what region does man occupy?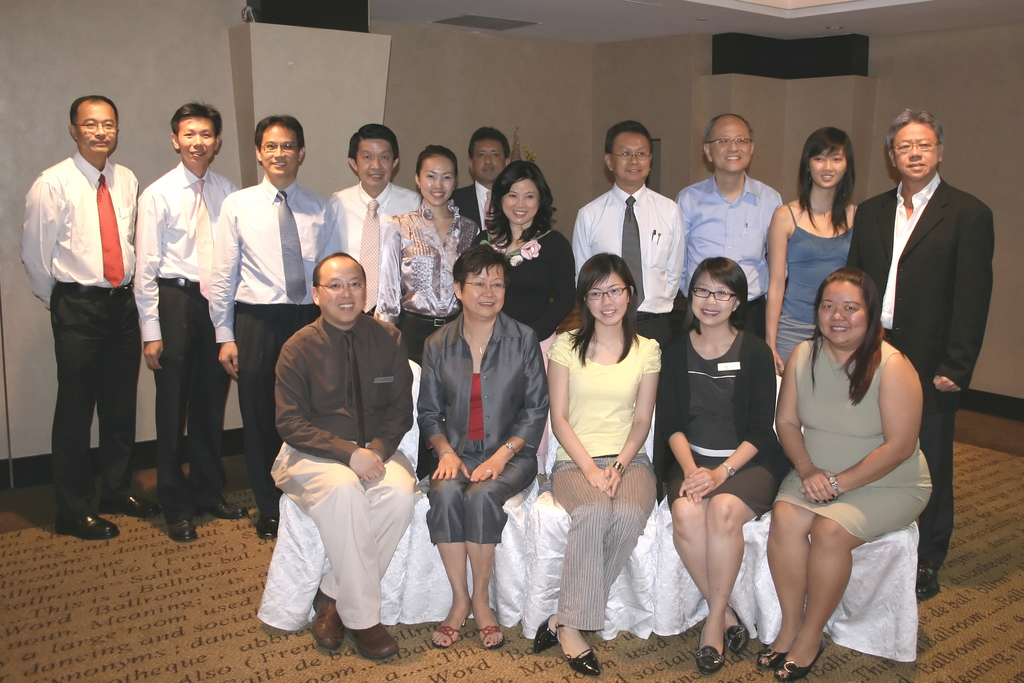
[left=20, top=82, right=153, bottom=551].
